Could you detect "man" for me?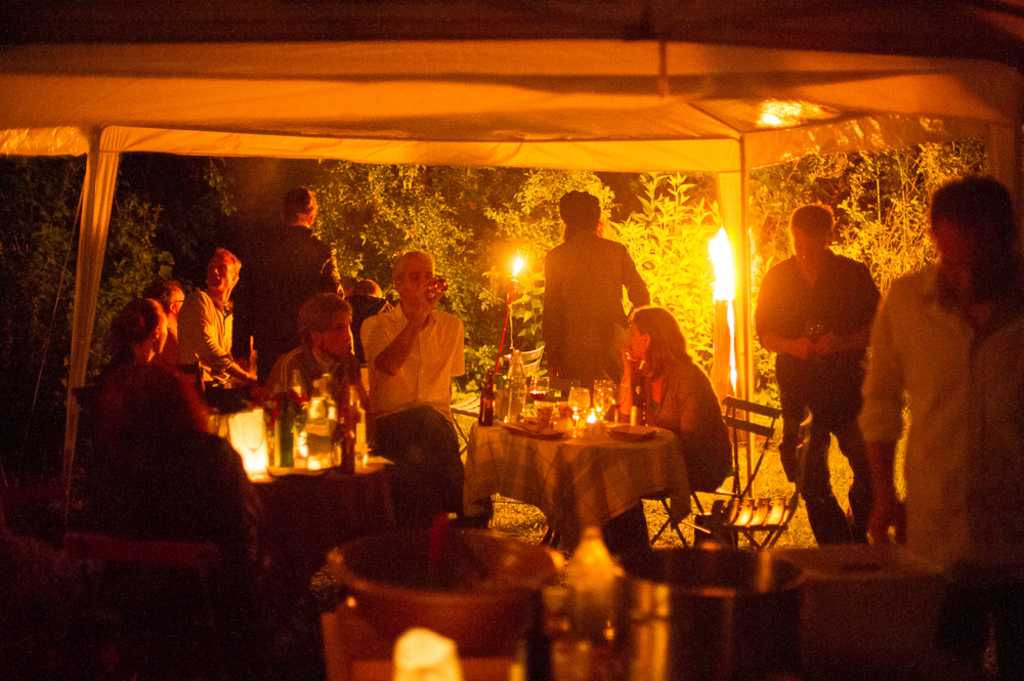
Detection result: 774 198 899 550.
